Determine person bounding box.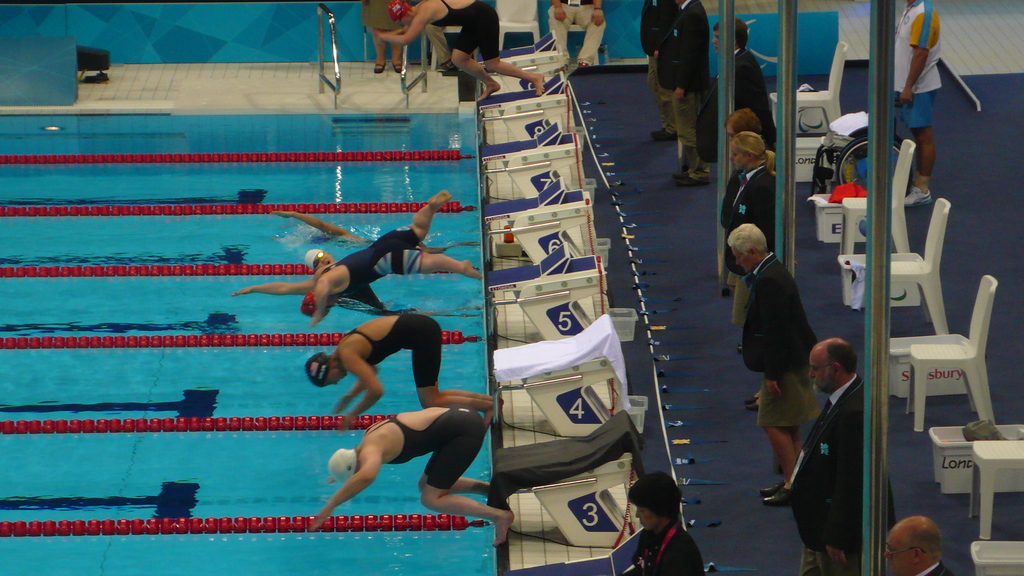
Determined: (301,189,483,324).
